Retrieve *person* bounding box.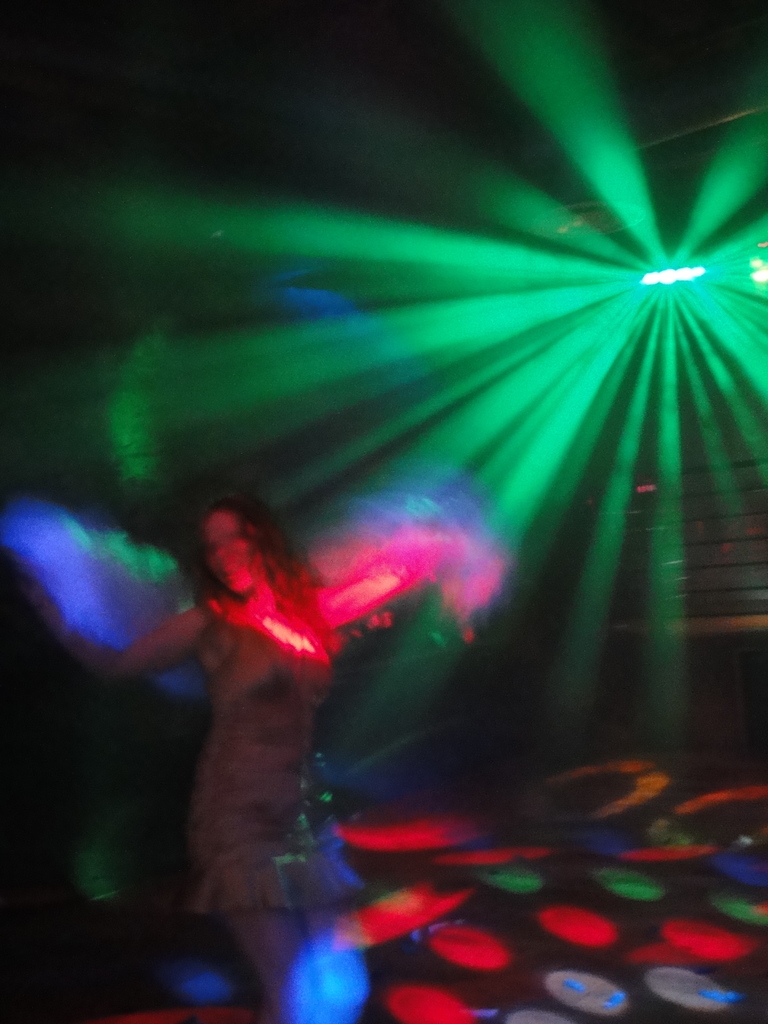
Bounding box: (125, 502, 353, 1020).
